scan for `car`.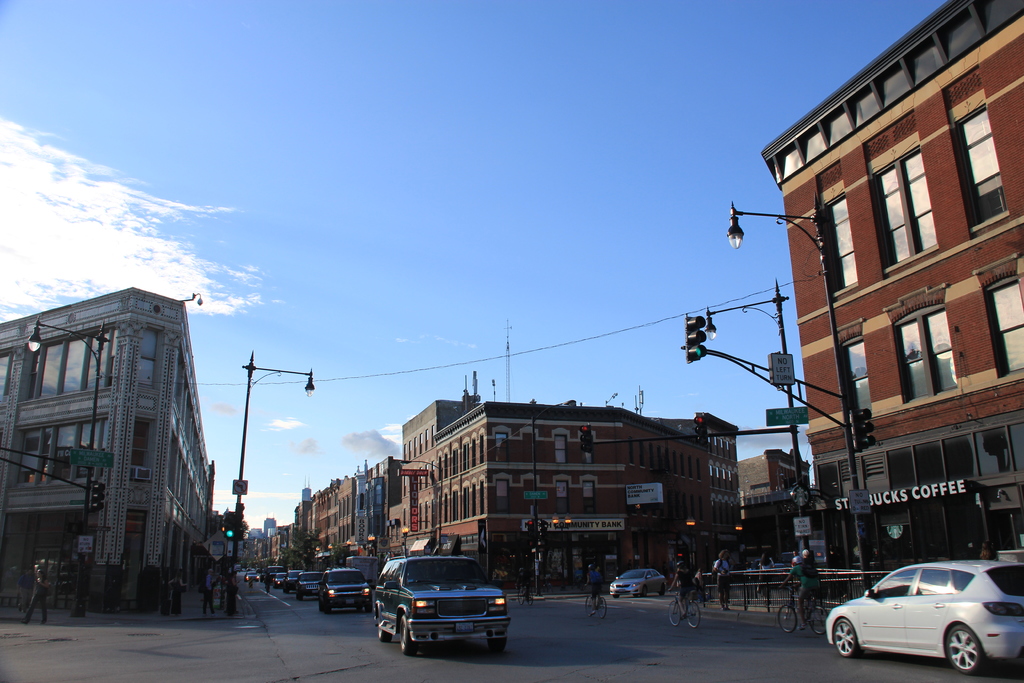
Scan result: left=369, top=550, right=515, bottom=658.
